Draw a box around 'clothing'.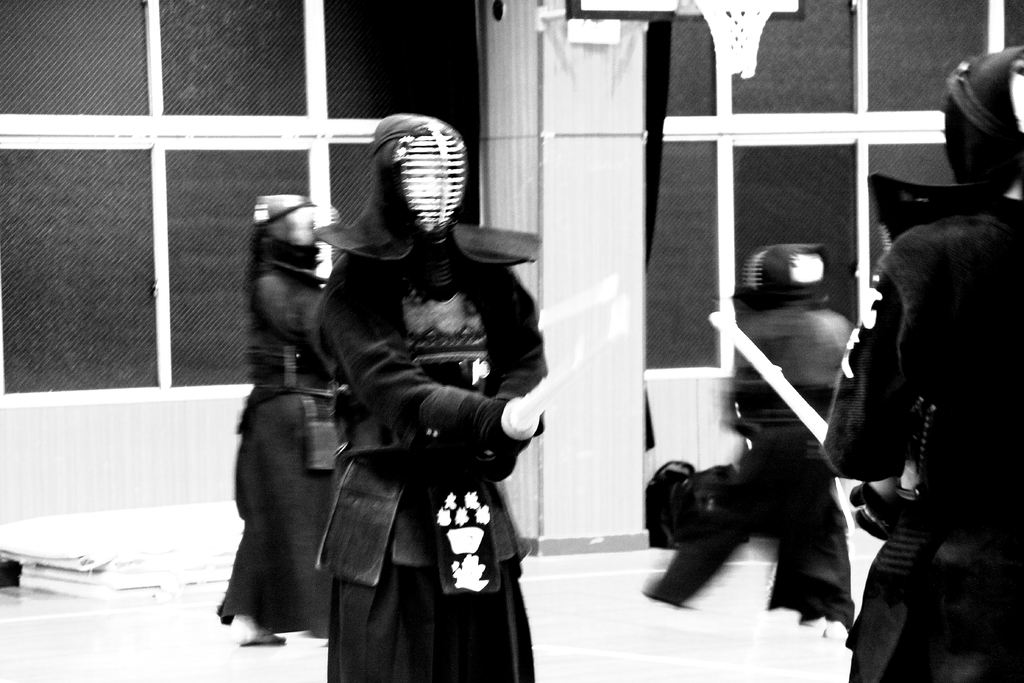
(left=220, top=254, right=337, bottom=625).
